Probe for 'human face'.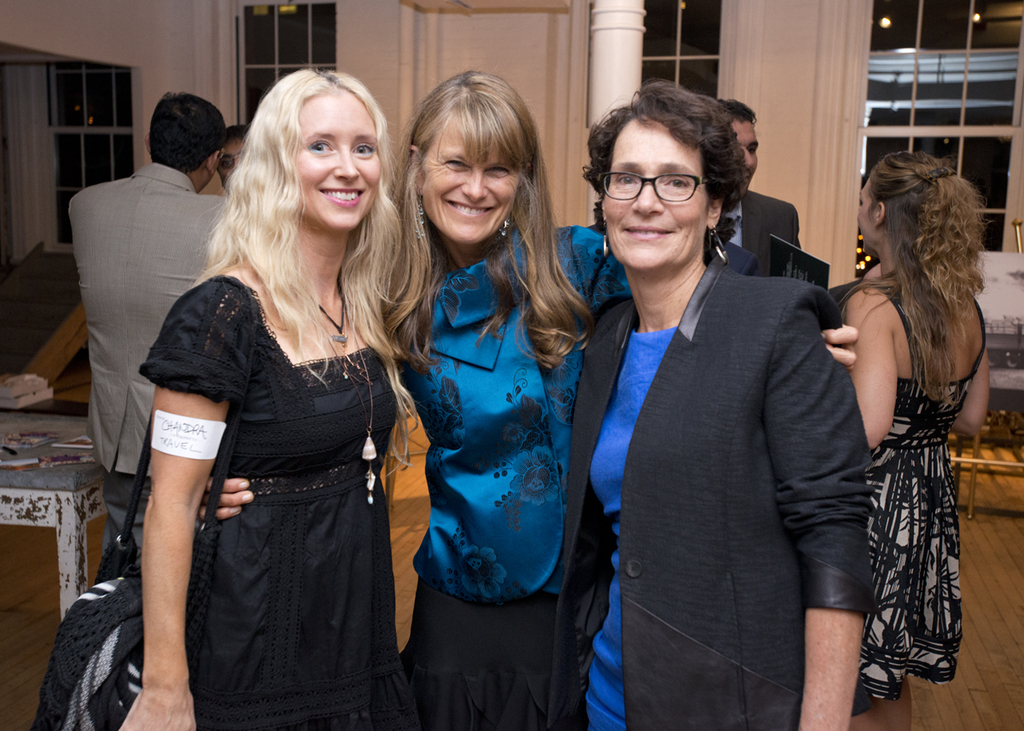
Probe result: Rect(294, 89, 381, 234).
